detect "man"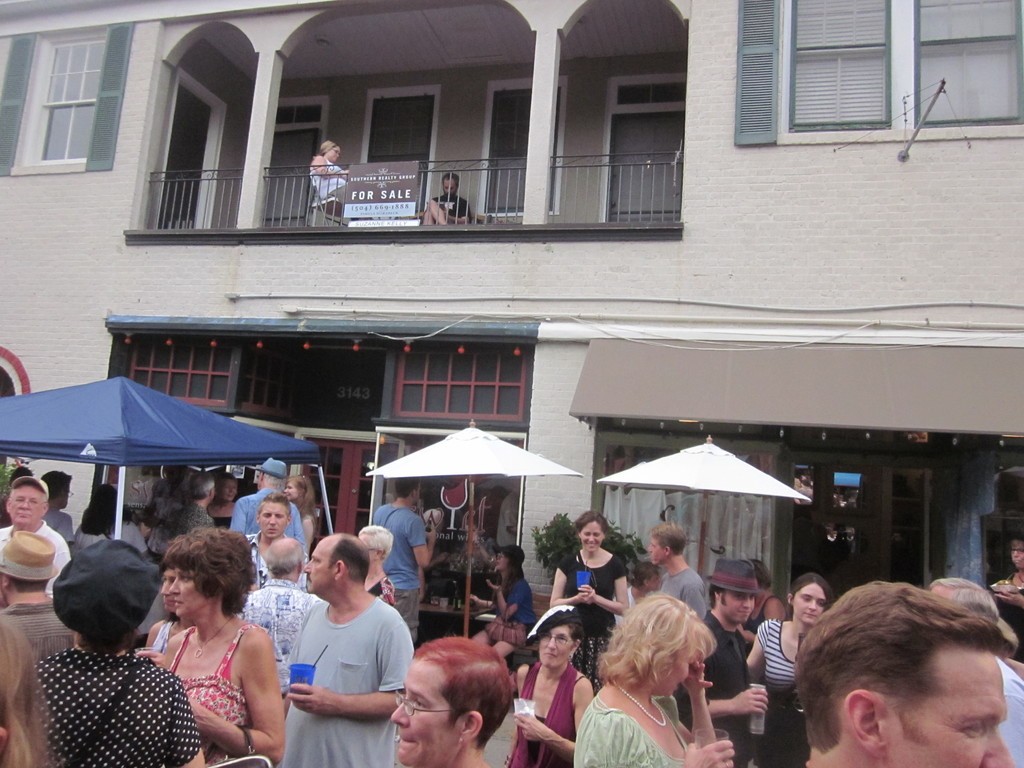
region(231, 455, 307, 542)
